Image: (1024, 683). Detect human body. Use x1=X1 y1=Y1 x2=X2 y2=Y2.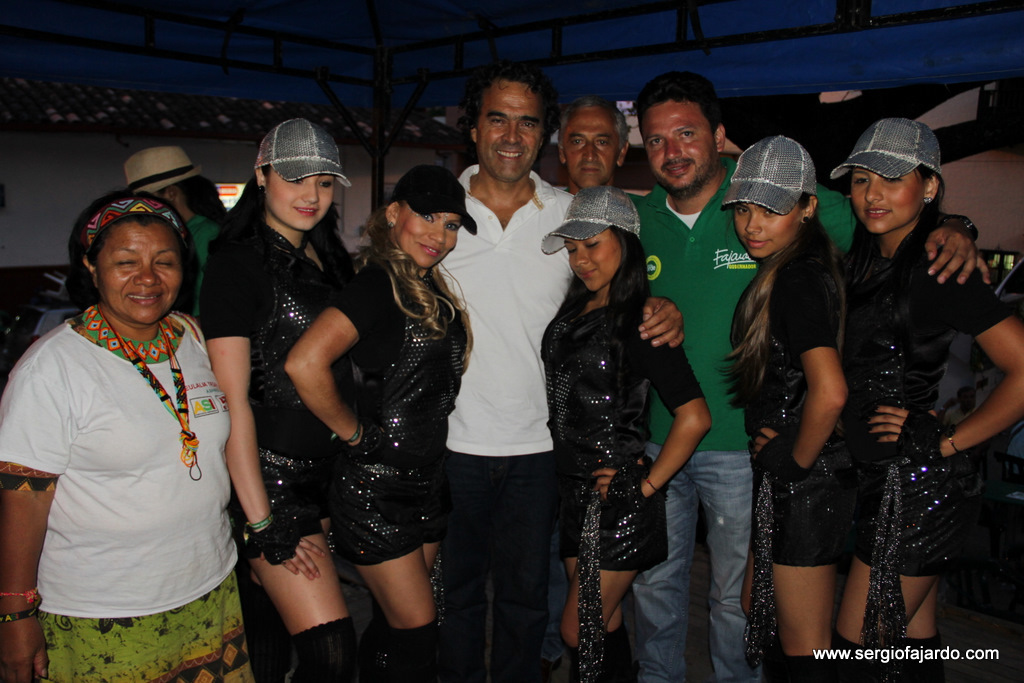
x1=436 y1=91 x2=581 y2=657.
